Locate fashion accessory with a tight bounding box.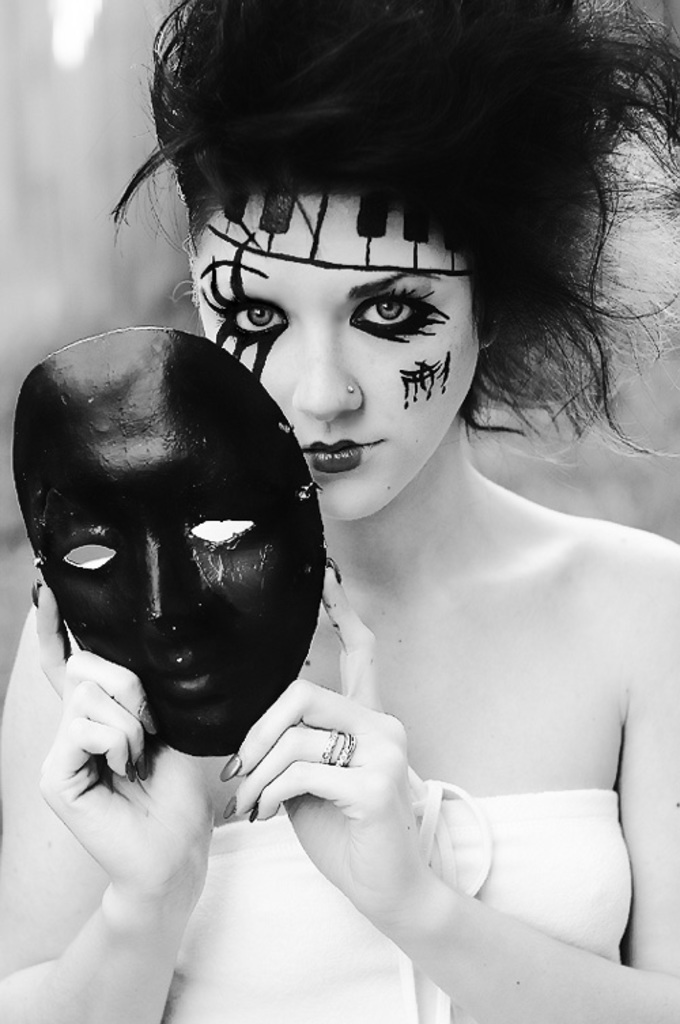
left=31, top=583, right=39, bottom=602.
